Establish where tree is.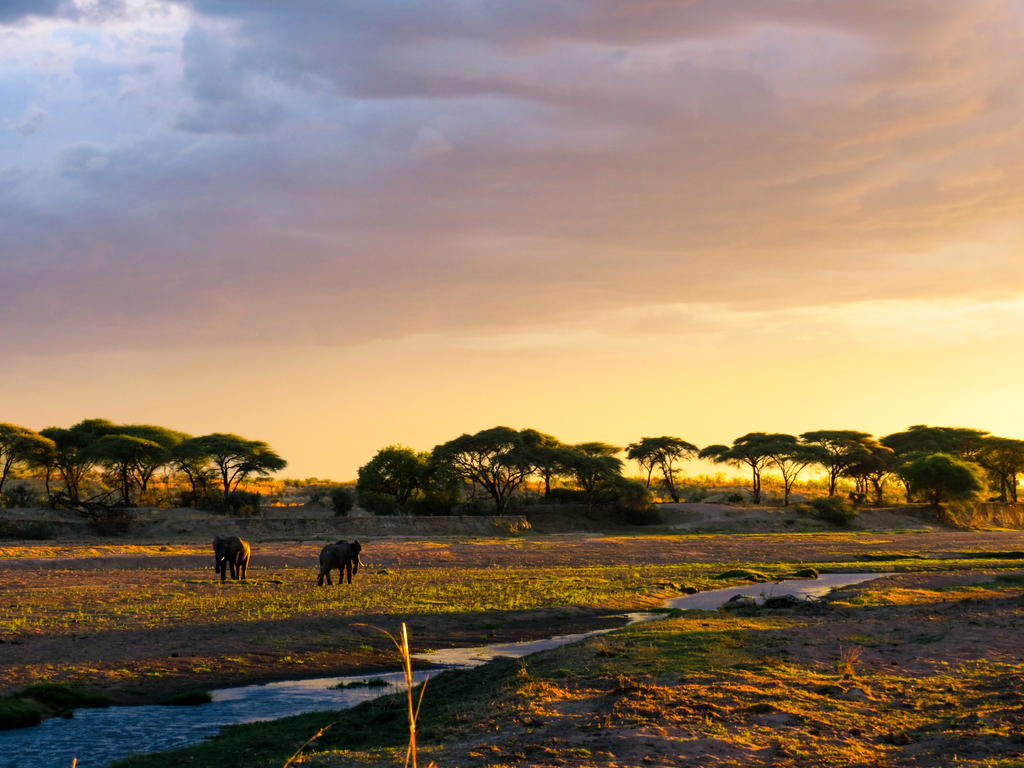
Established at l=76, t=411, r=115, b=465.
